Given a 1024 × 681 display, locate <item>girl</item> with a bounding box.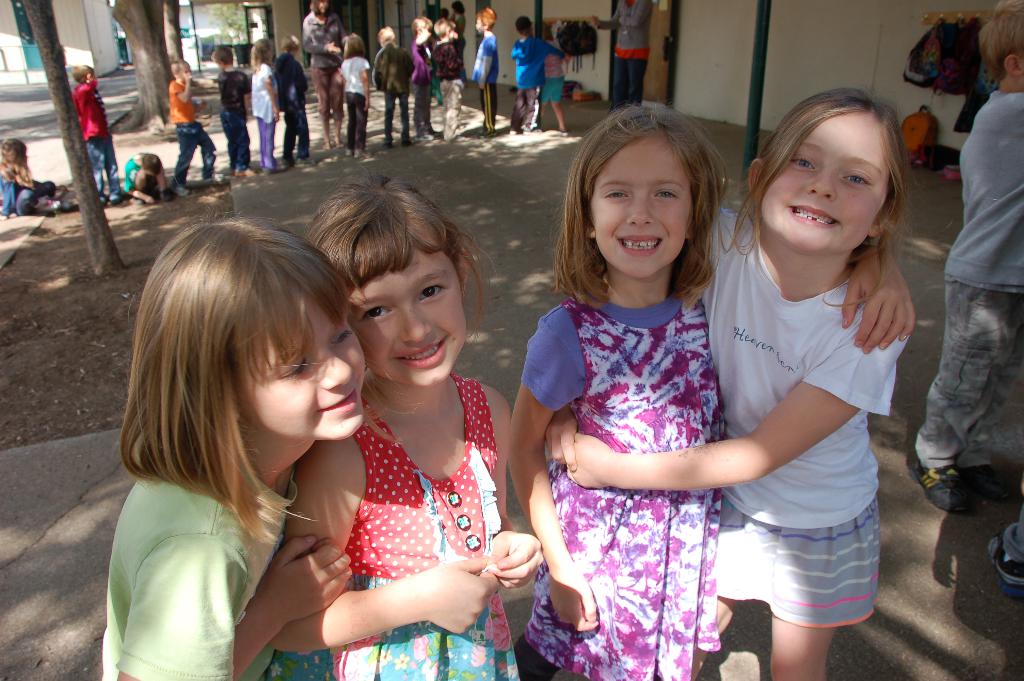
Located: 509/97/915/680.
